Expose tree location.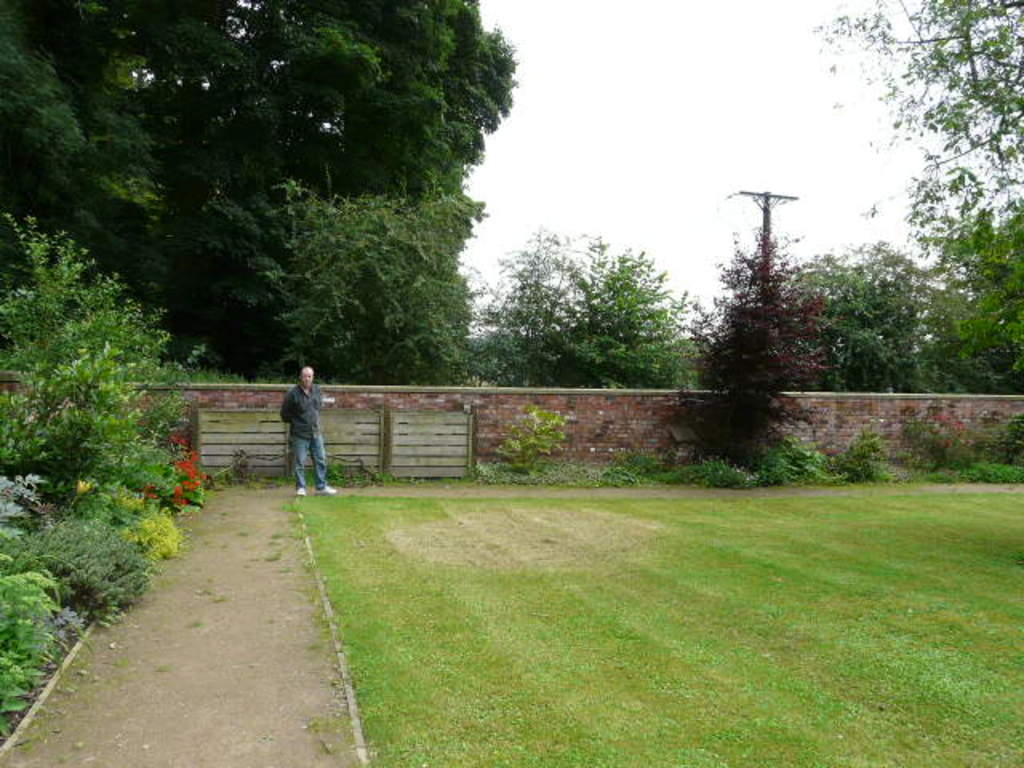
Exposed at left=0, top=0, right=522, bottom=358.
